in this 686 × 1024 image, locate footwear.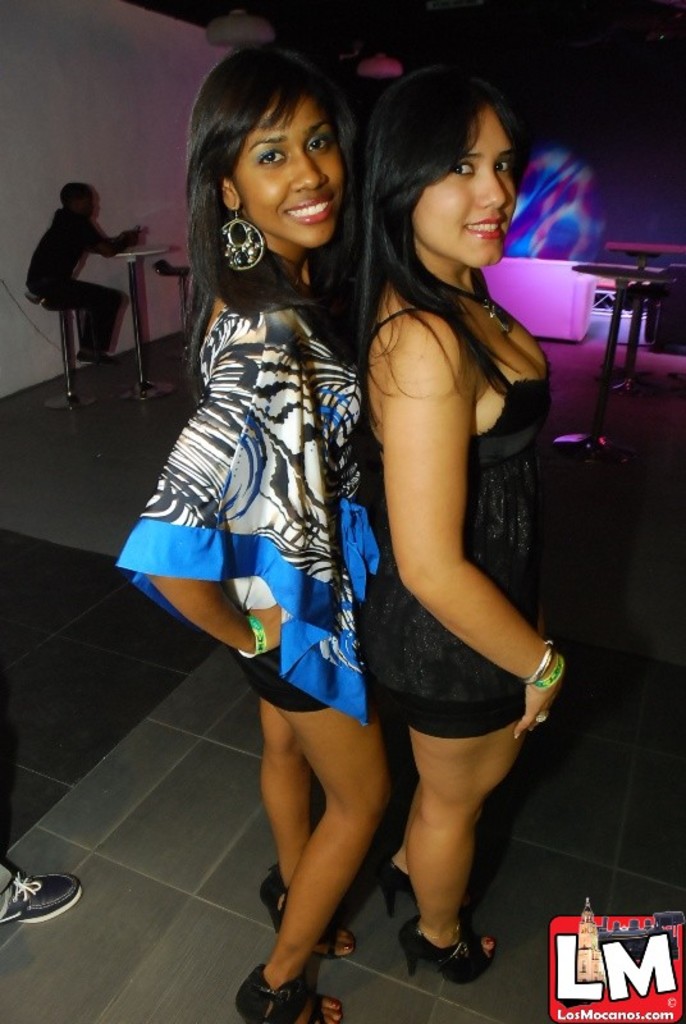
Bounding box: x1=0, y1=863, x2=70, y2=933.
